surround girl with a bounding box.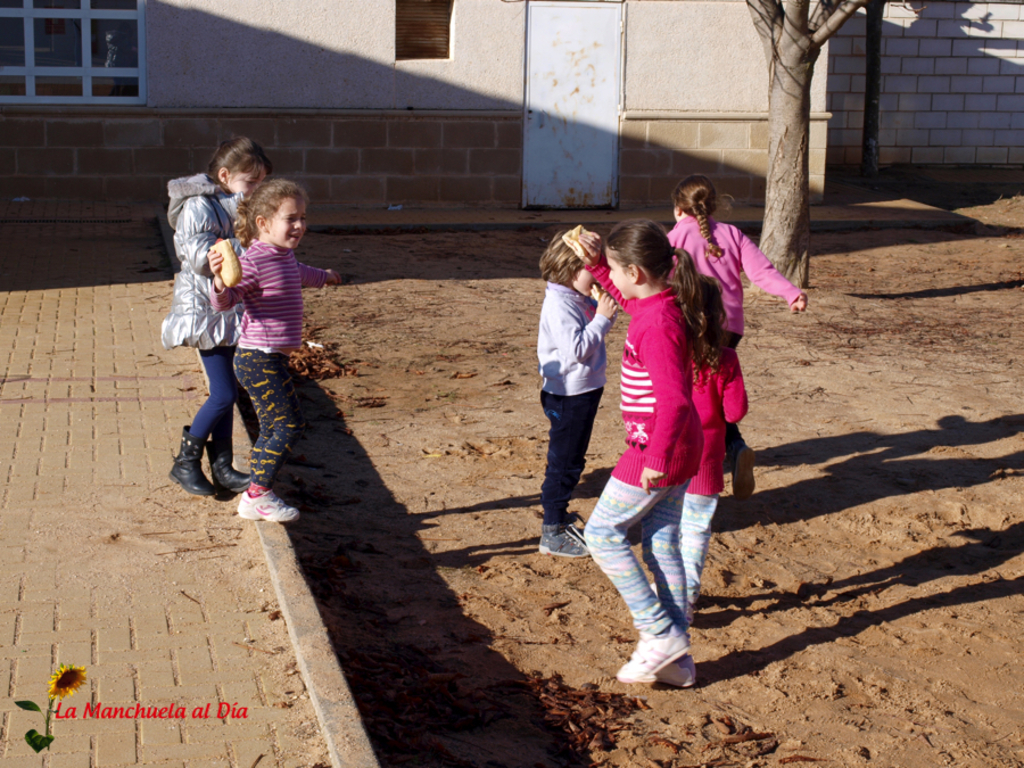
crop(165, 135, 266, 495).
